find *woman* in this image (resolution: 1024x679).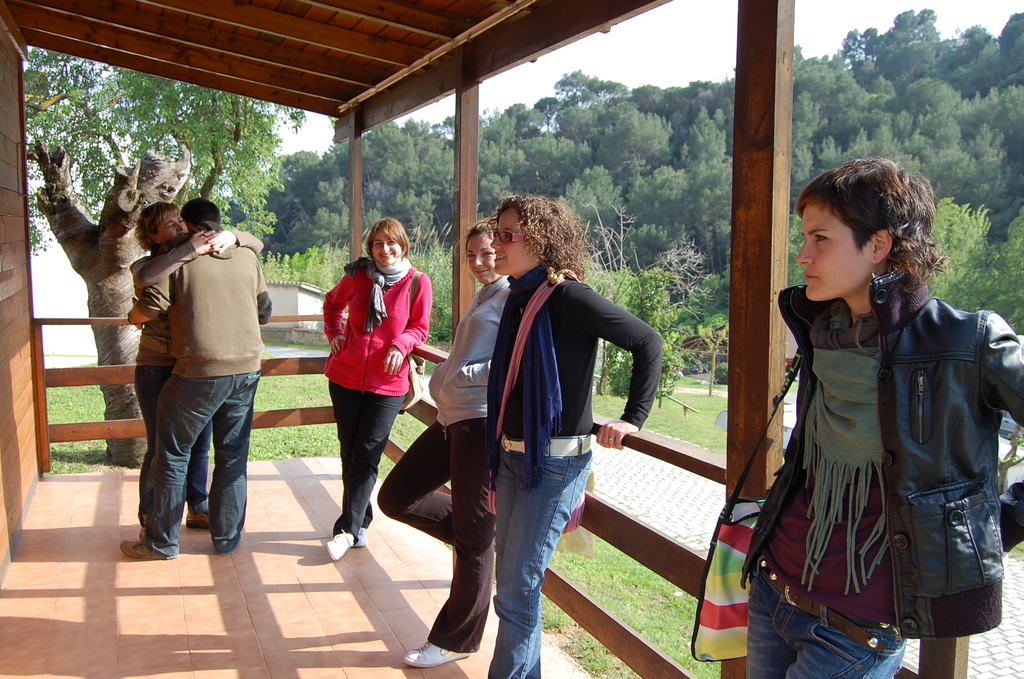
select_region(484, 192, 663, 678).
